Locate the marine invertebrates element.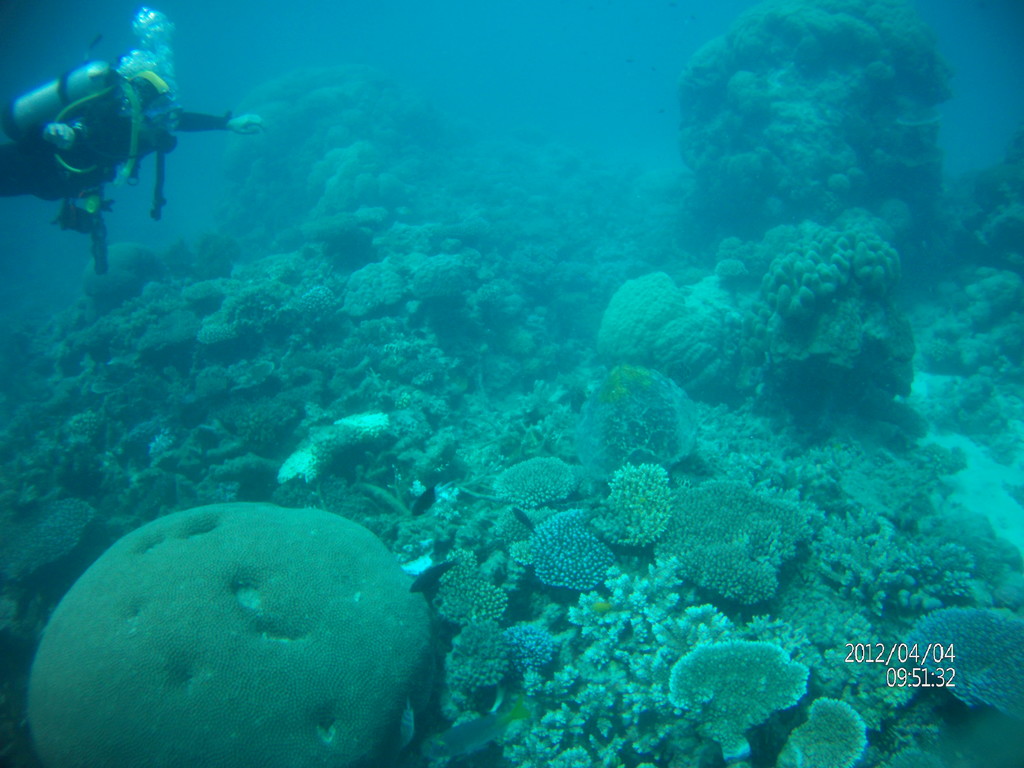
Element bbox: box(520, 513, 632, 610).
